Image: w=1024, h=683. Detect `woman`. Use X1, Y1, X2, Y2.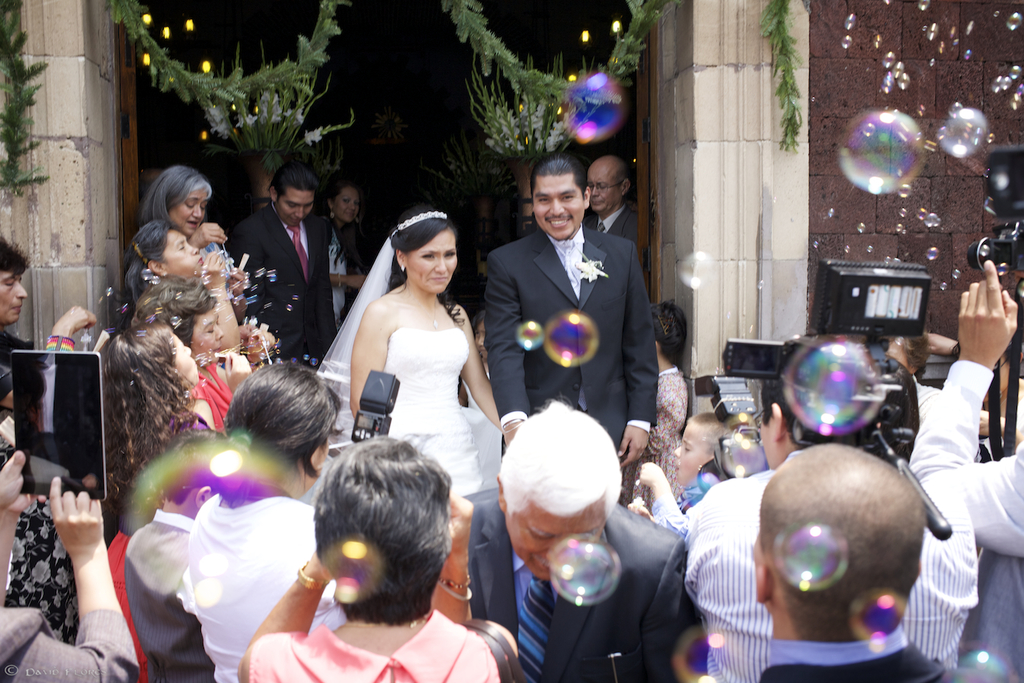
125, 215, 241, 354.
